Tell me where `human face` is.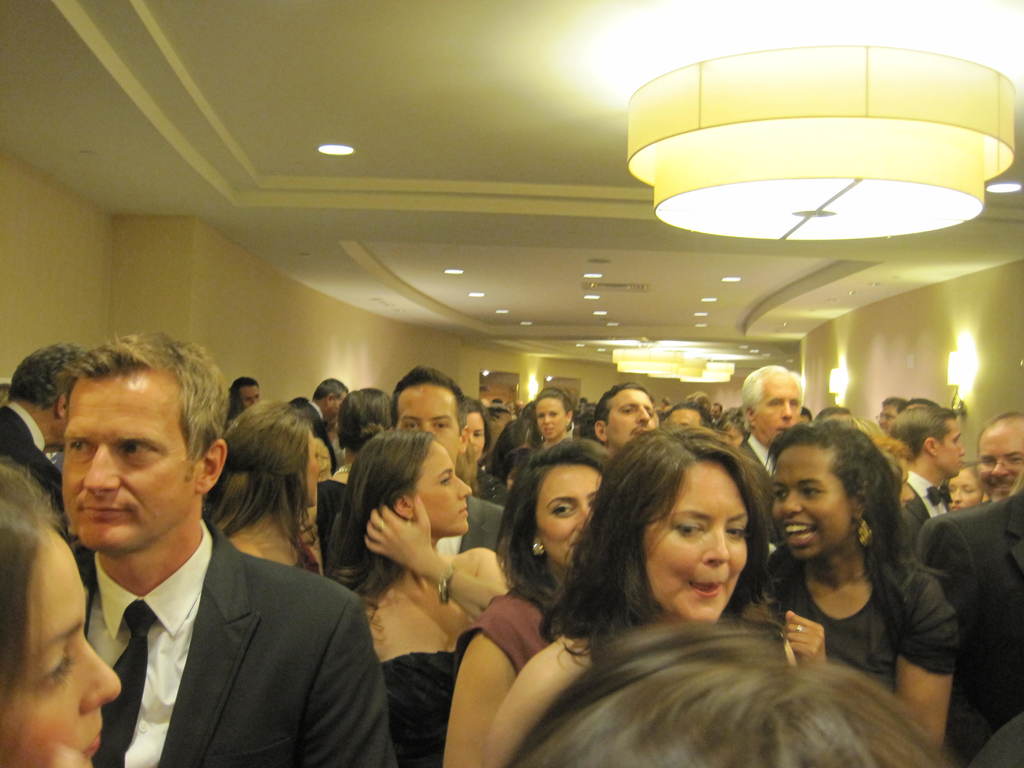
`human face` is at <region>759, 371, 796, 436</region>.
